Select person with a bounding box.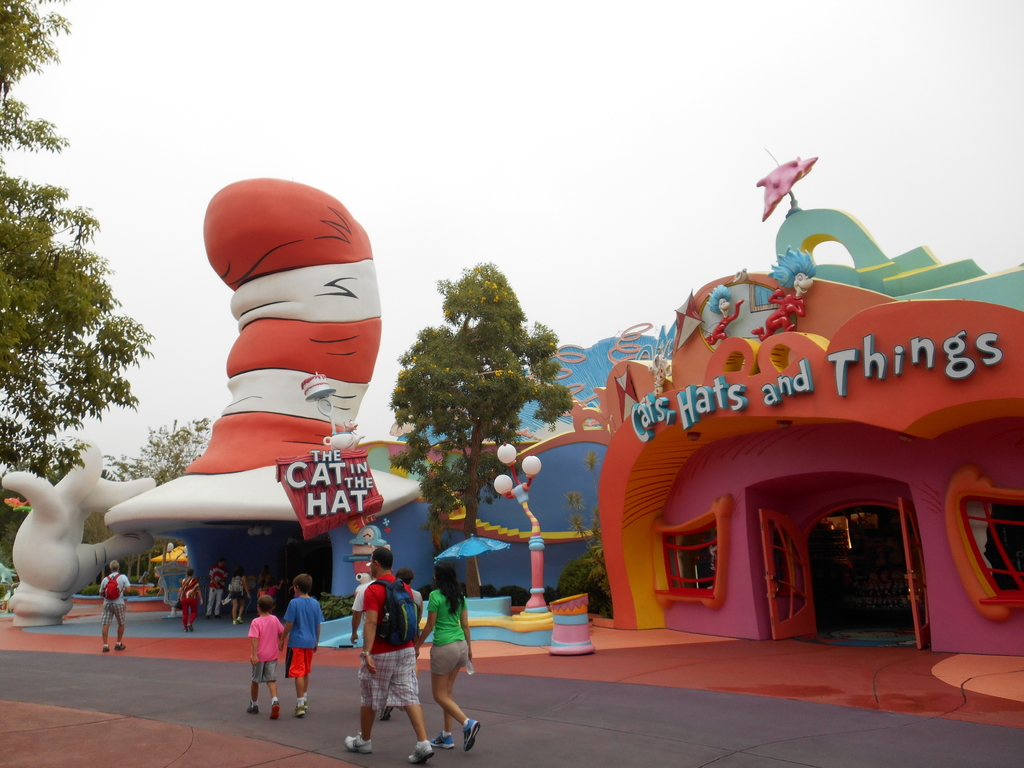
select_region(184, 568, 200, 628).
